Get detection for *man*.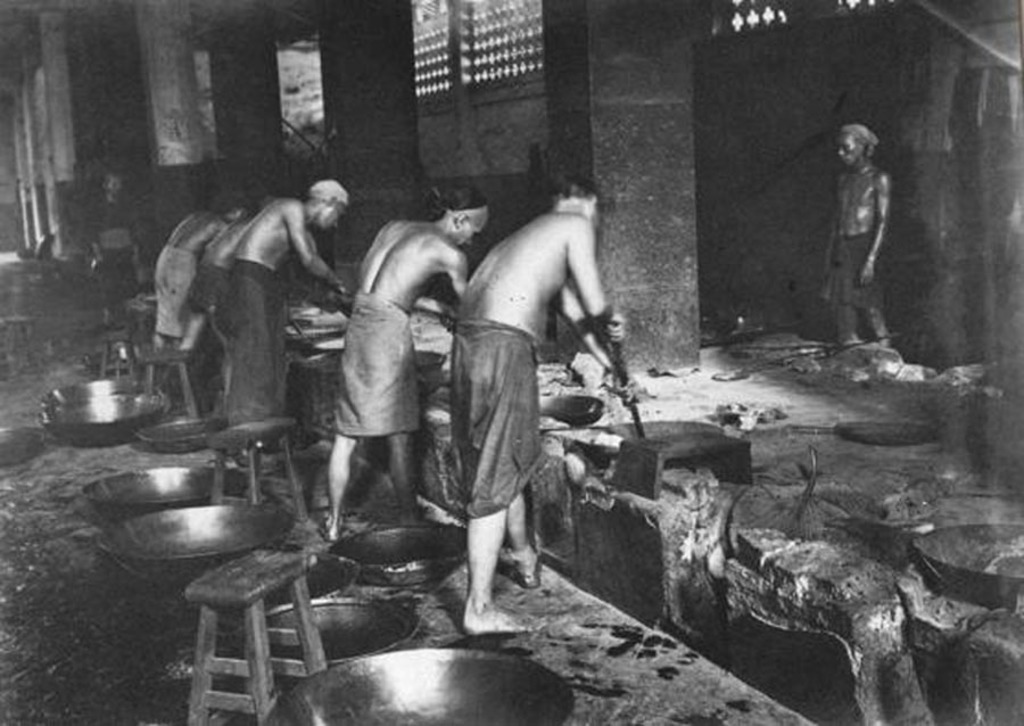
Detection: box(808, 119, 922, 365).
